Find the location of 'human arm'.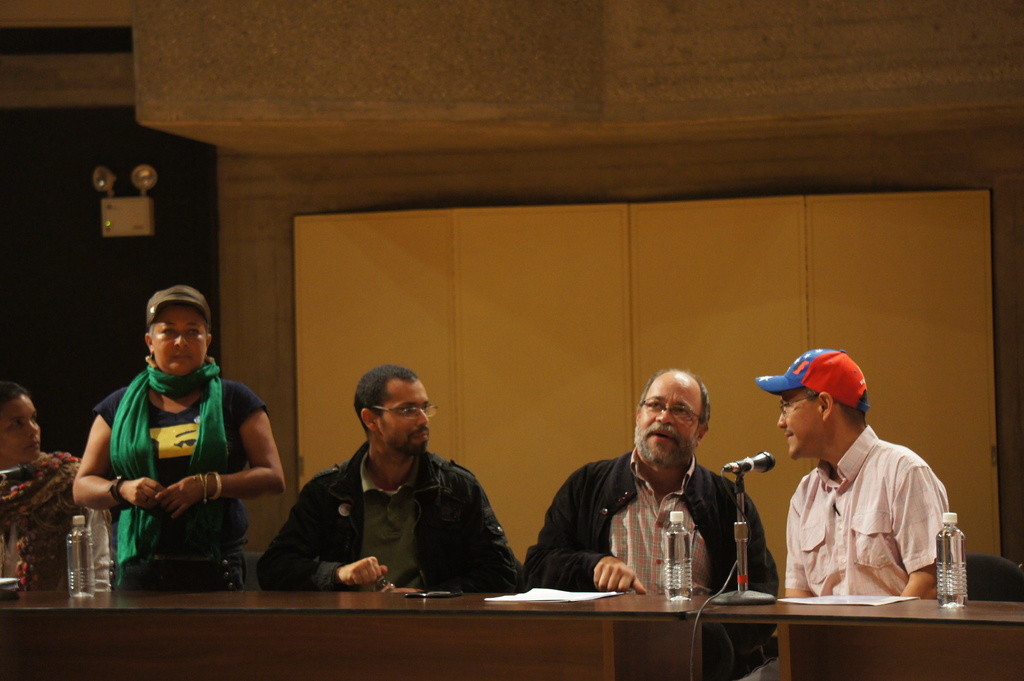
Location: x1=527, y1=469, x2=648, y2=593.
